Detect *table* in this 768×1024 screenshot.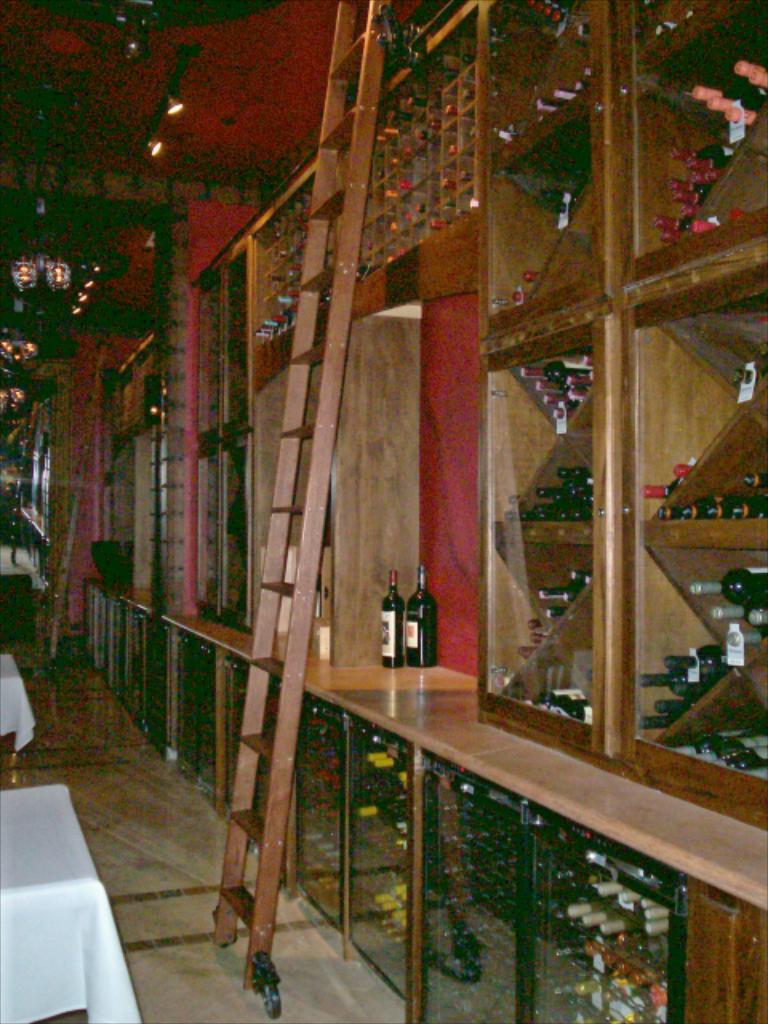
Detection: pyautogui.locateOnScreen(0, 653, 38, 758).
